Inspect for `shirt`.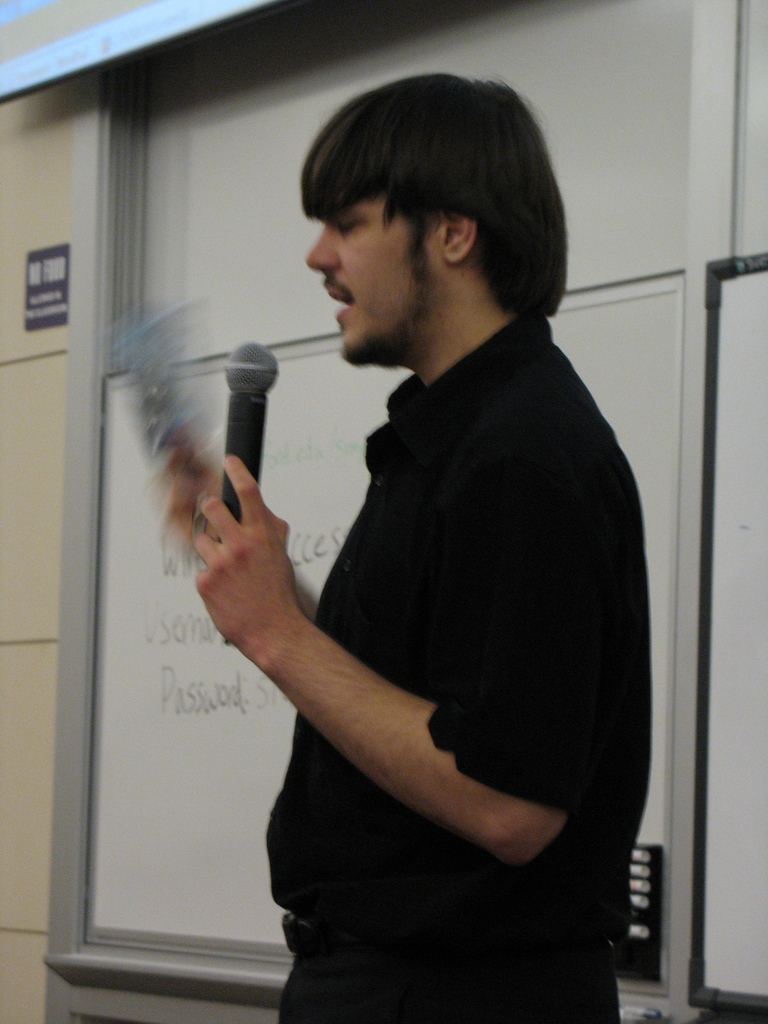
Inspection: rect(264, 314, 646, 943).
